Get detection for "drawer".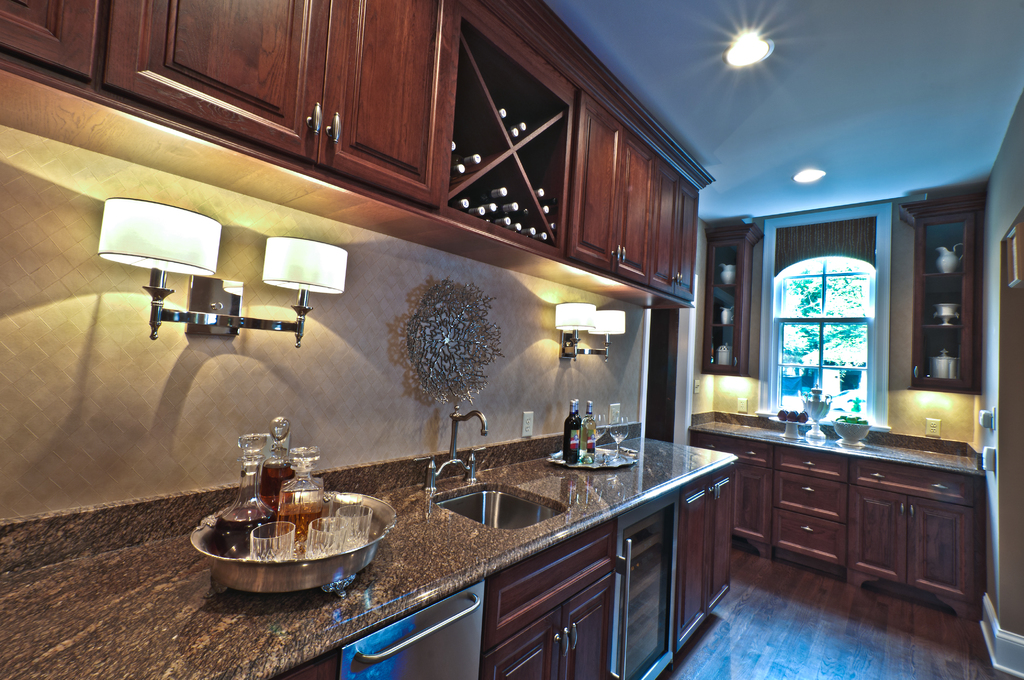
Detection: 776,449,848,485.
